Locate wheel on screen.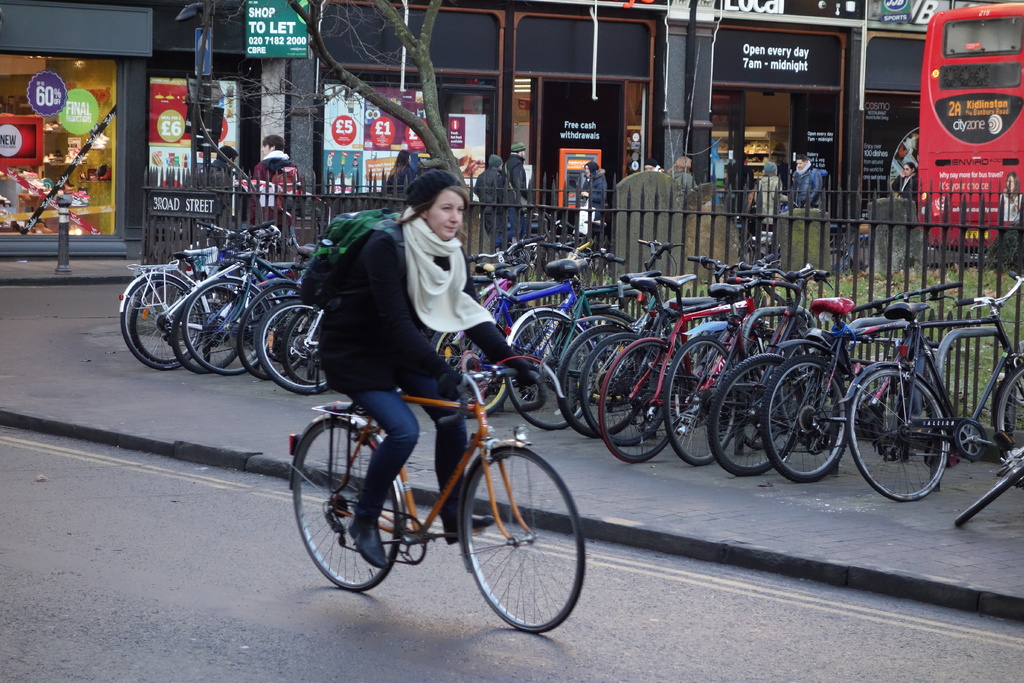
On screen at {"left": 670, "top": 340, "right": 735, "bottom": 470}.
